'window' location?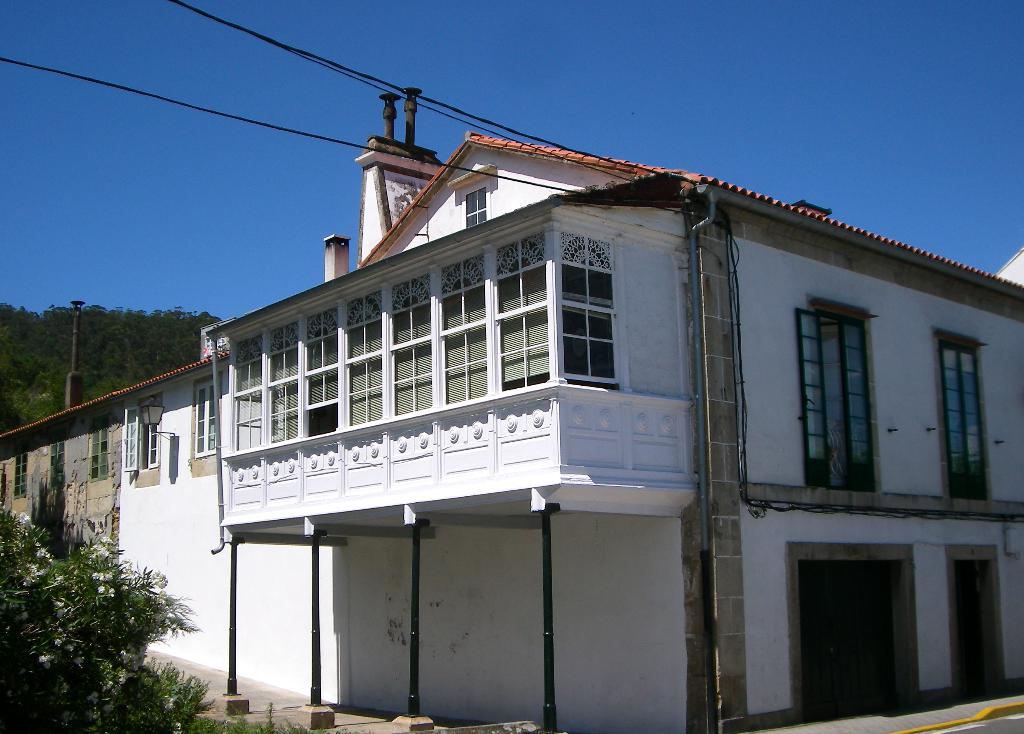
rect(459, 188, 484, 227)
